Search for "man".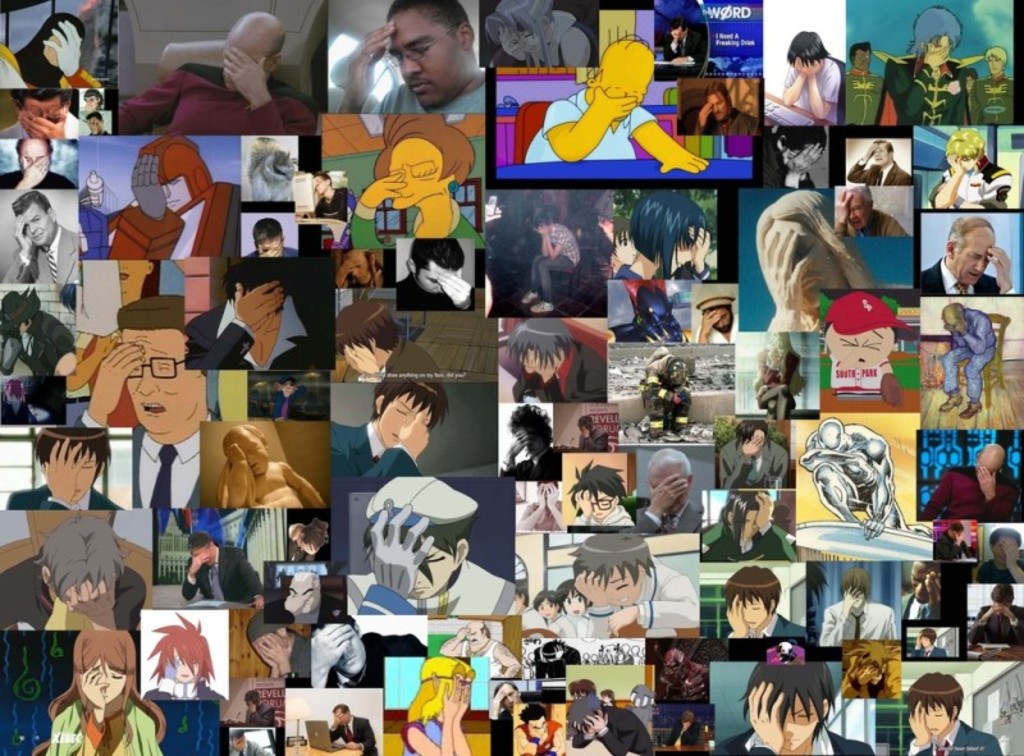
Found at select_region(0, 141, 81, 194).
